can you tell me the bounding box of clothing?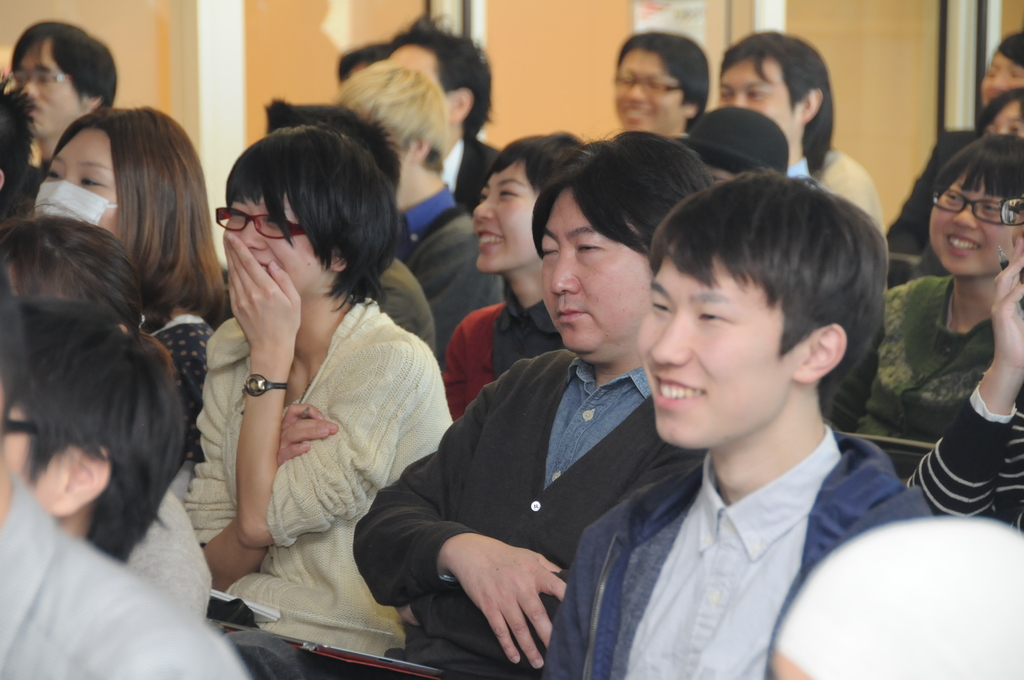
left=227, top=364, right=701, bottom=679.
